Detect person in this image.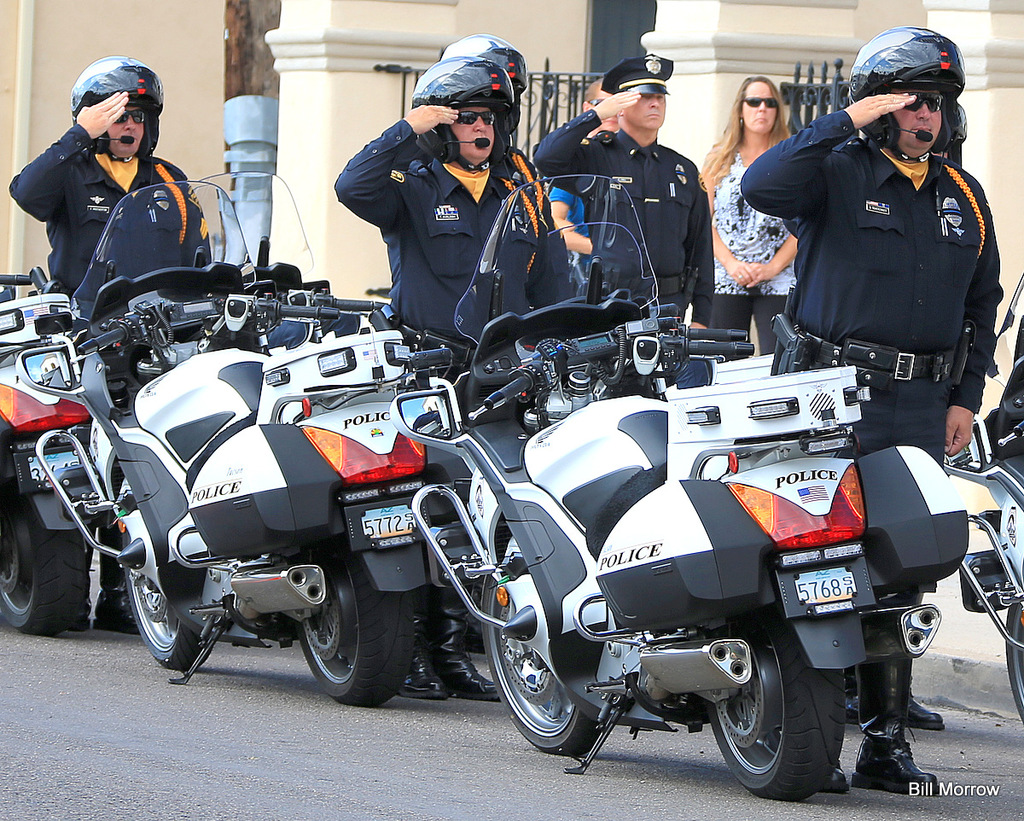
Detection: 7,54,217,306.
